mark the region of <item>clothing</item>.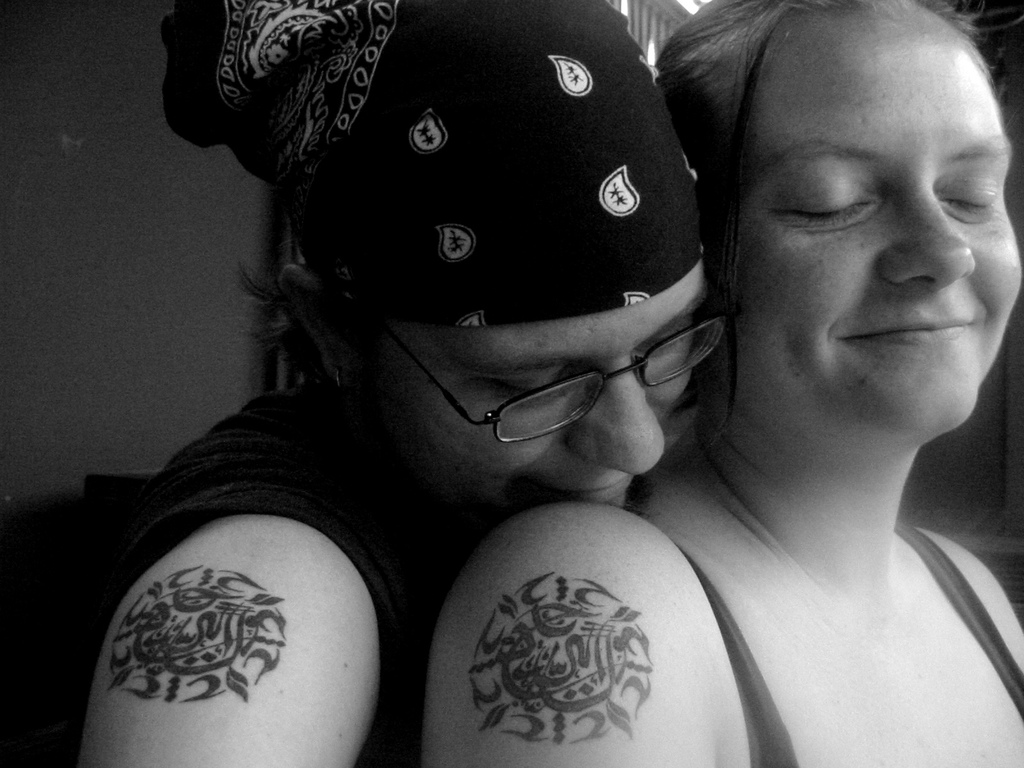
Region: 0/390/461/767.
